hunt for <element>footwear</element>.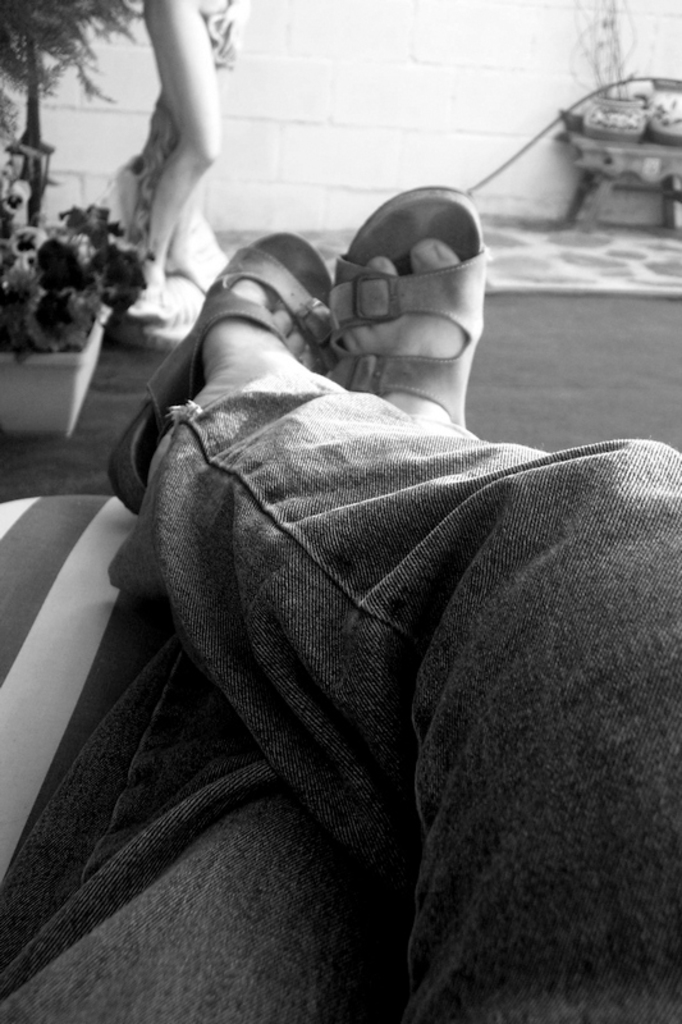
Hunted down at [left=109, top=223, right=351, bottom=518].
